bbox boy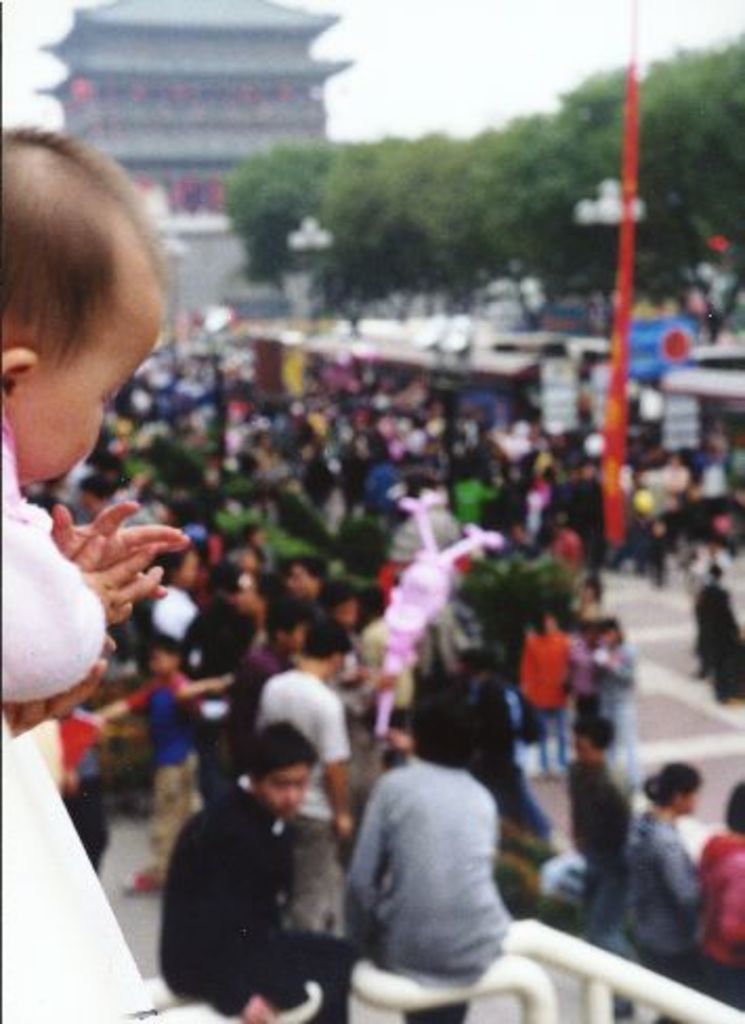
(x1=76, y1=474, x2=109, y2=518)
